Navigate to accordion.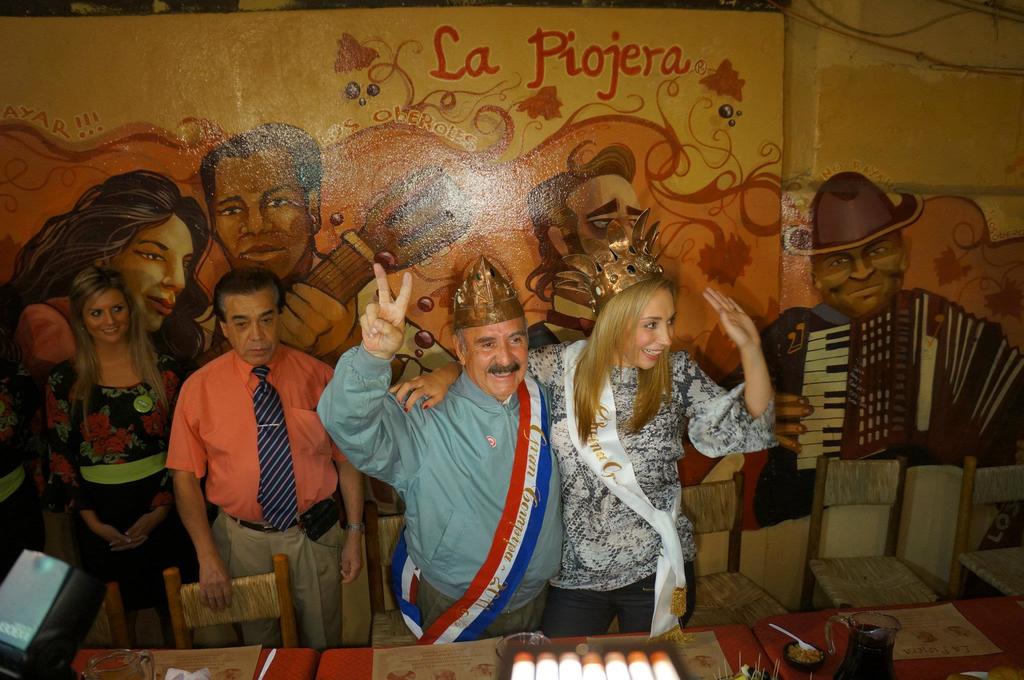
Navigation target: x1=797 y1=260 x2=1005 y2=490.
